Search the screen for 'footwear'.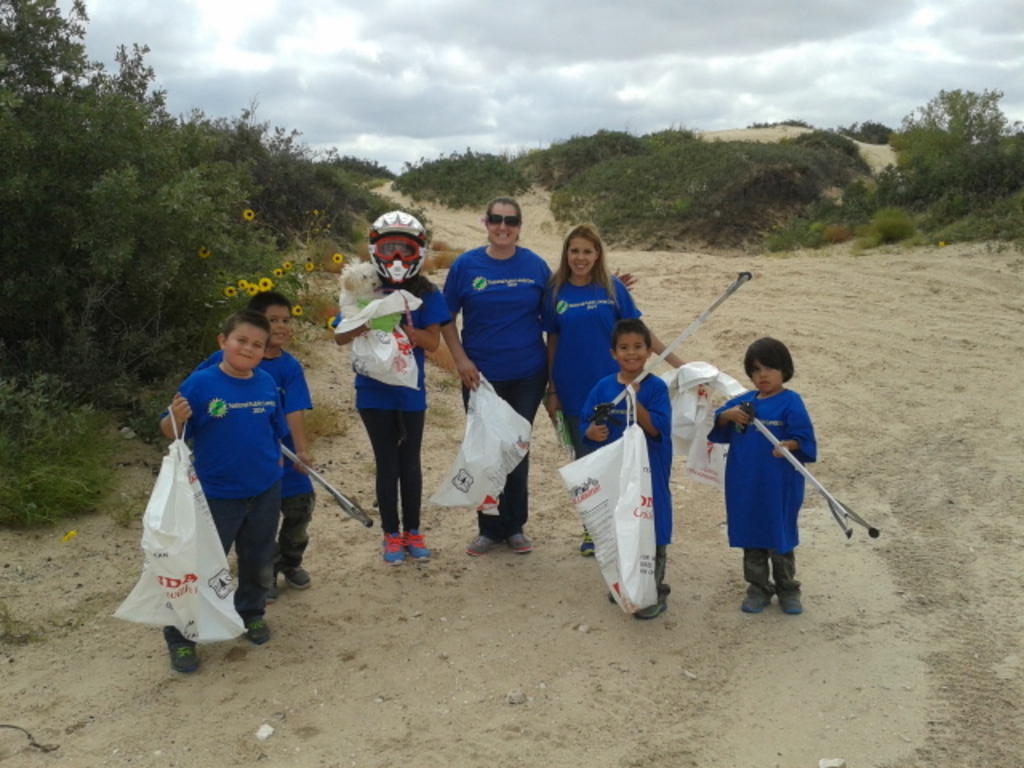
Found at rect(739, 597, 771, 616).
